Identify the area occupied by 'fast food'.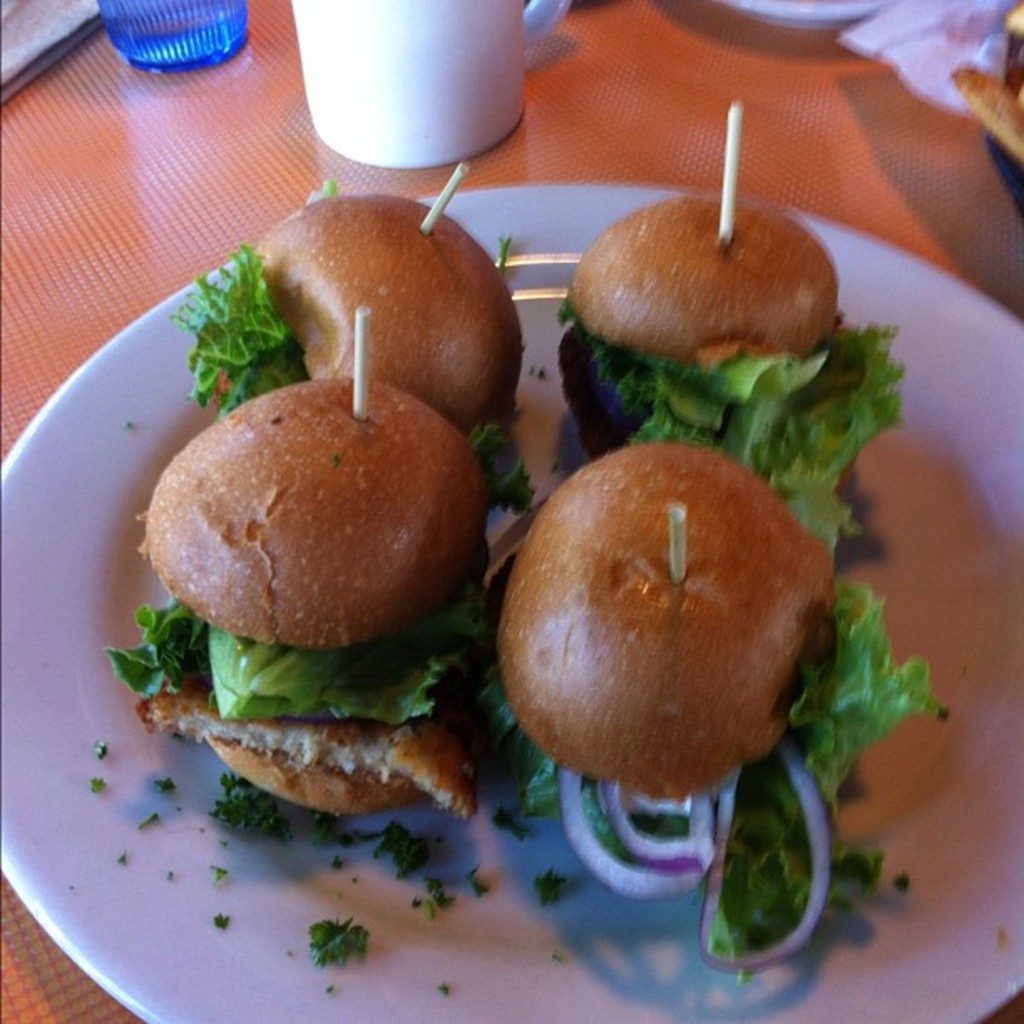
Area: (557, 194, 910, 492).
